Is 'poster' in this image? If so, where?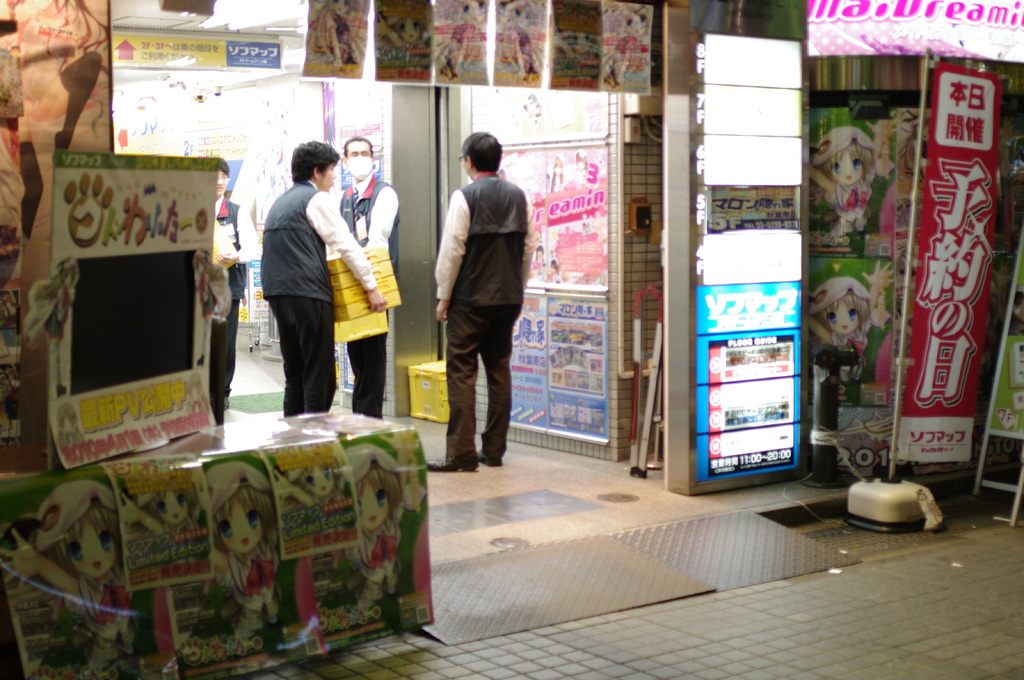
Yes, at [left=308, top=431, right=442, bottom=653].
